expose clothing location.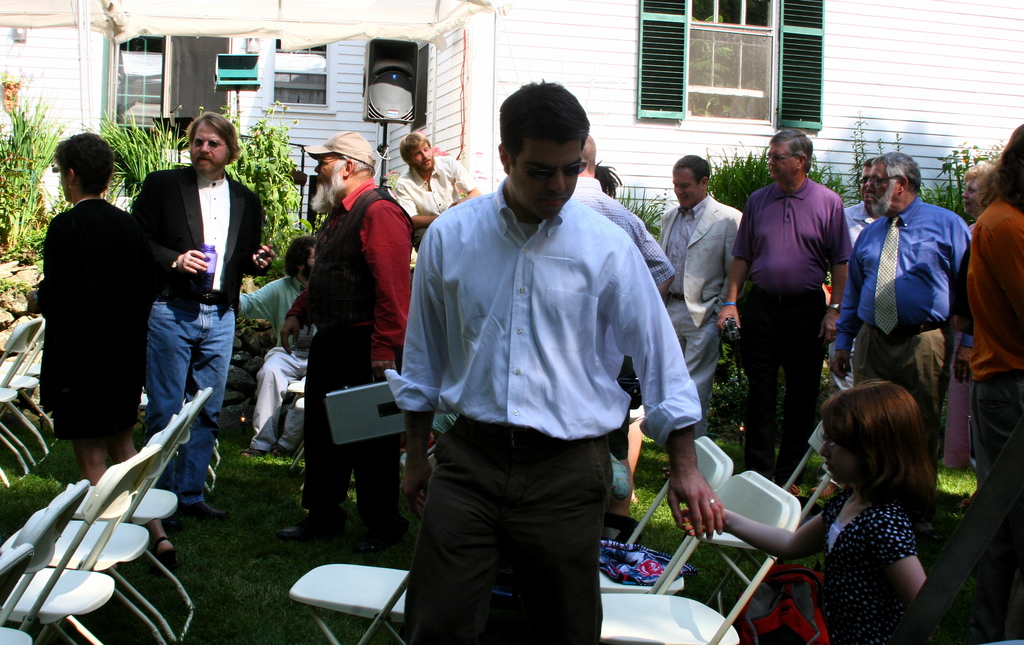
Exposed at 30 192 161 443.
